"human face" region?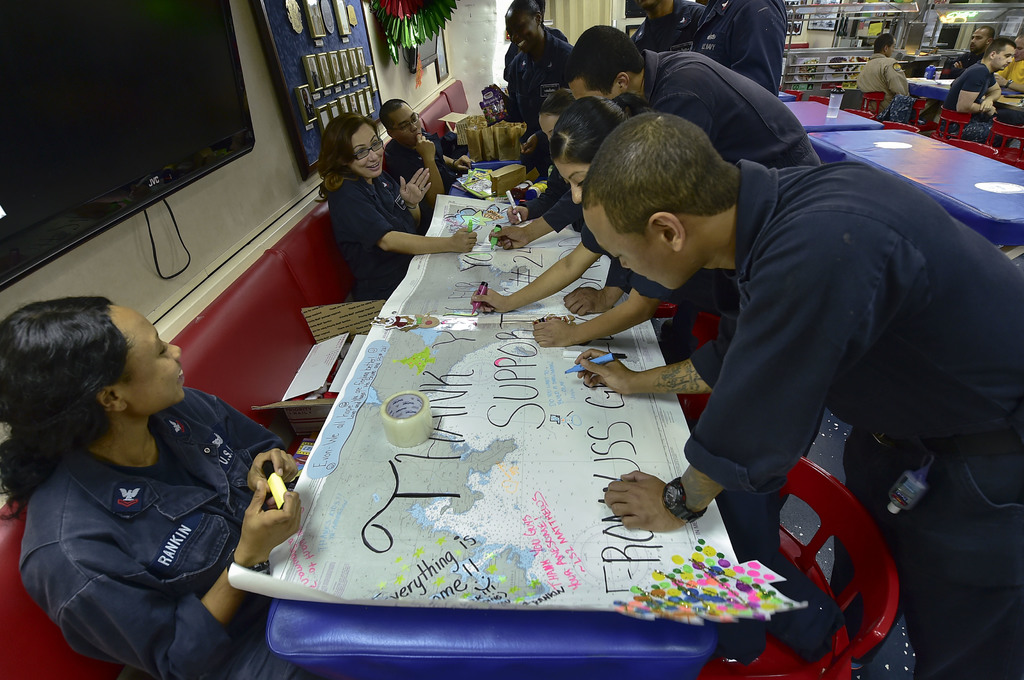
(x1=991, y1=45, x2=1012, y2=72)
